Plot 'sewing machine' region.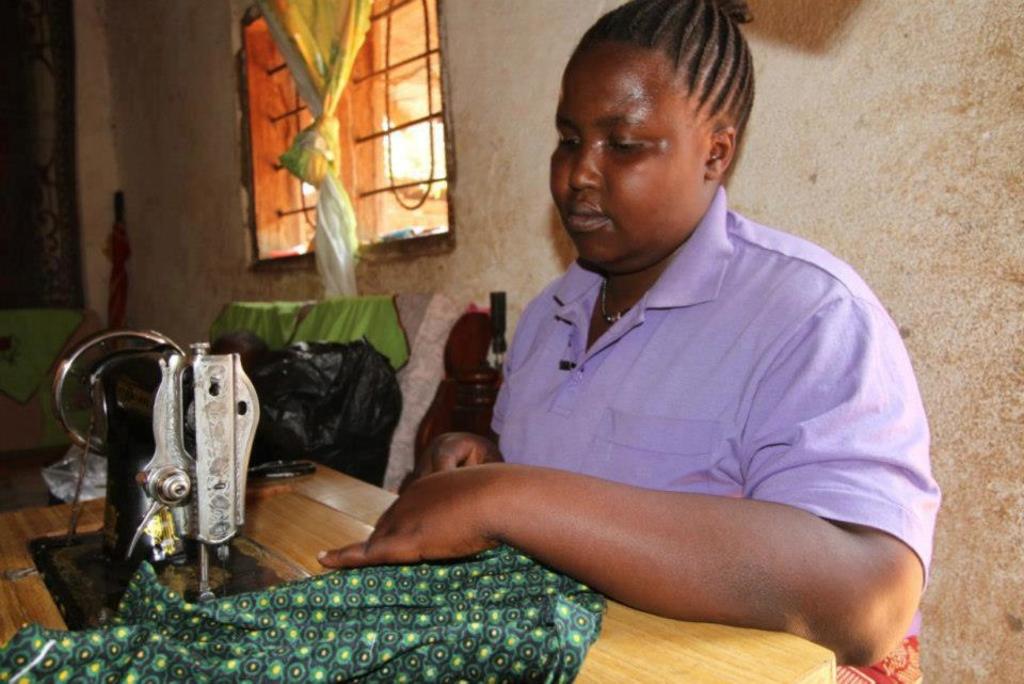
Plotted at [x1=30, y1=318, x2=300, y2=654].
